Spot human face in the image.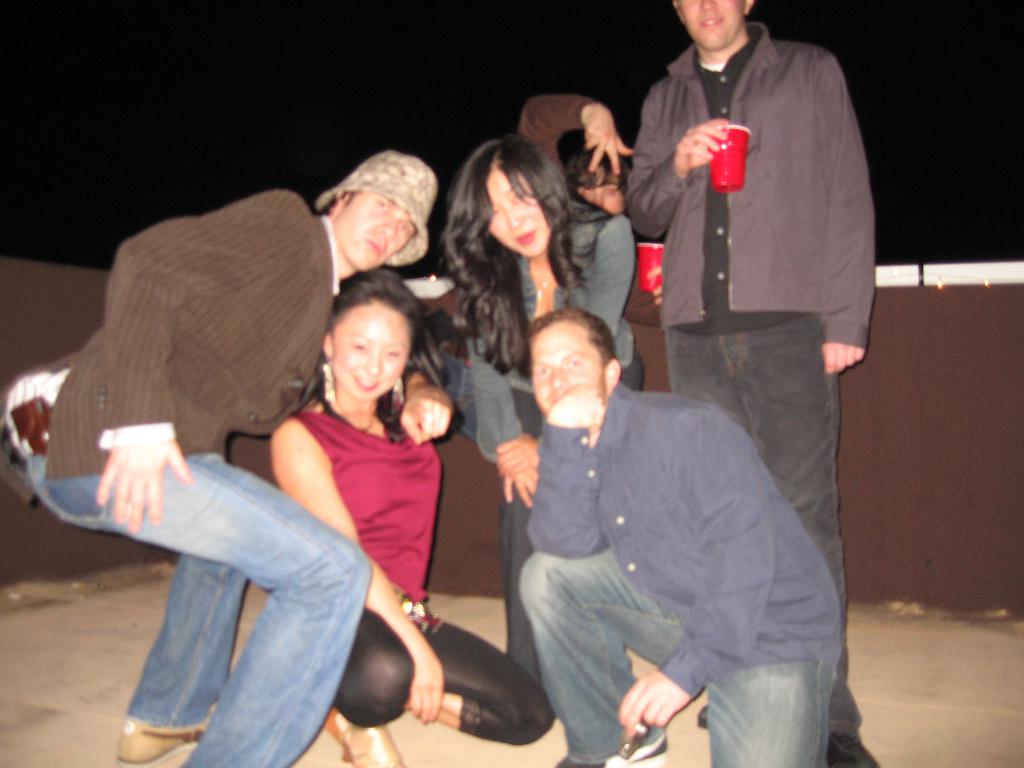
human face found at (487,170,543,260).
